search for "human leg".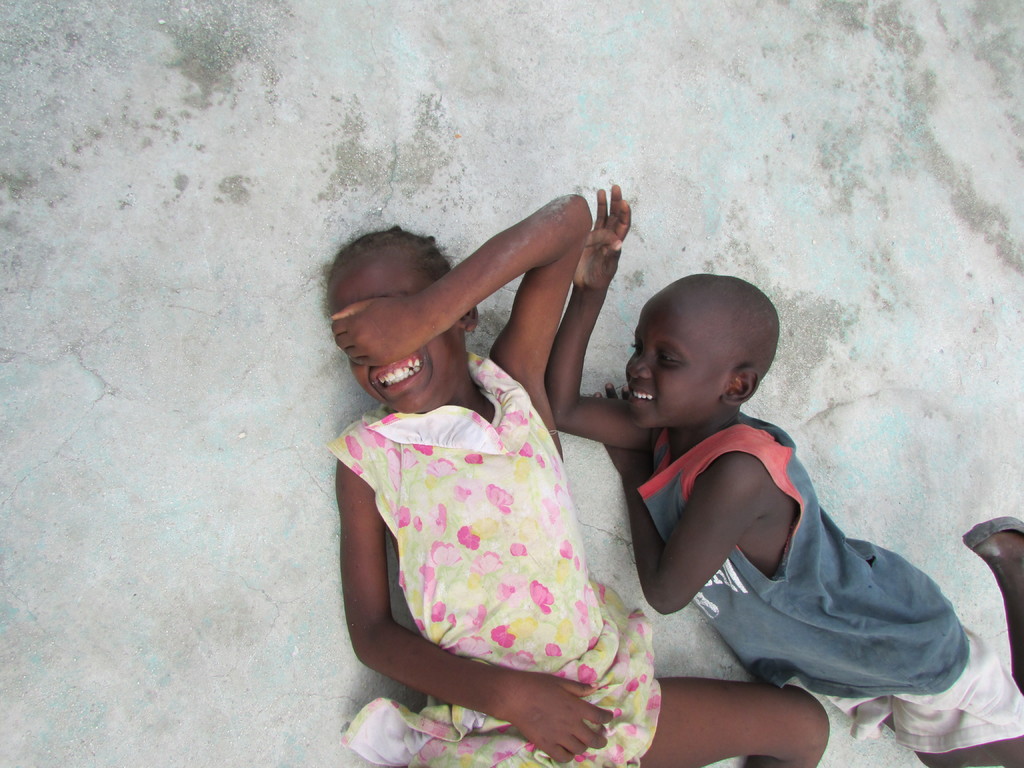
Found at 914 518 1023 767.
